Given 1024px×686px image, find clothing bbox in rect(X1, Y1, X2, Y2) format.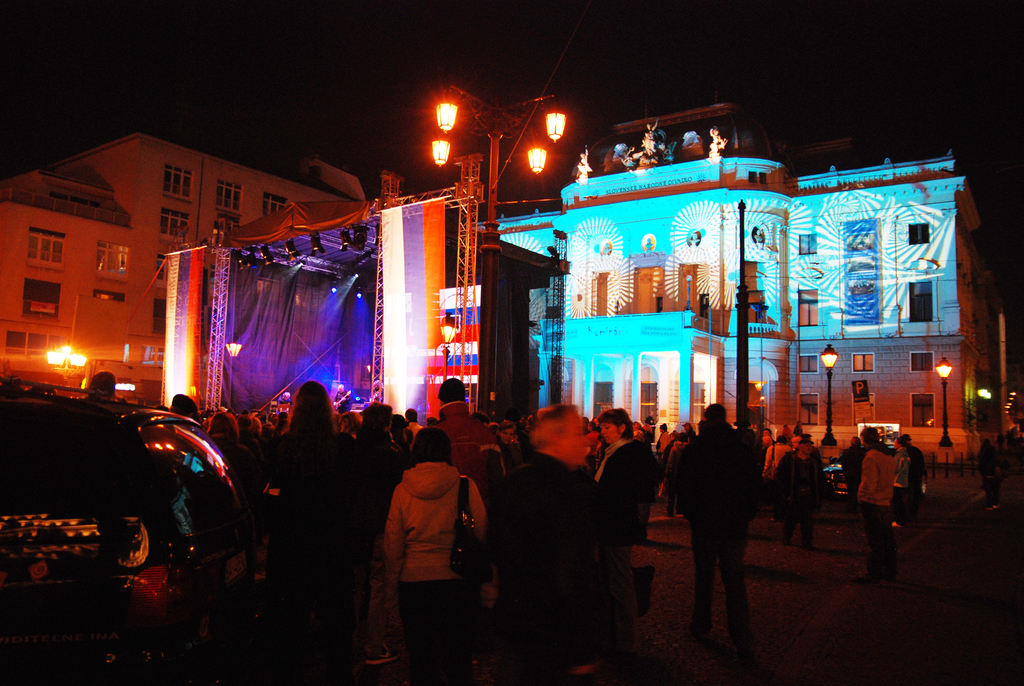
rect(676, 396, 774, 633).
